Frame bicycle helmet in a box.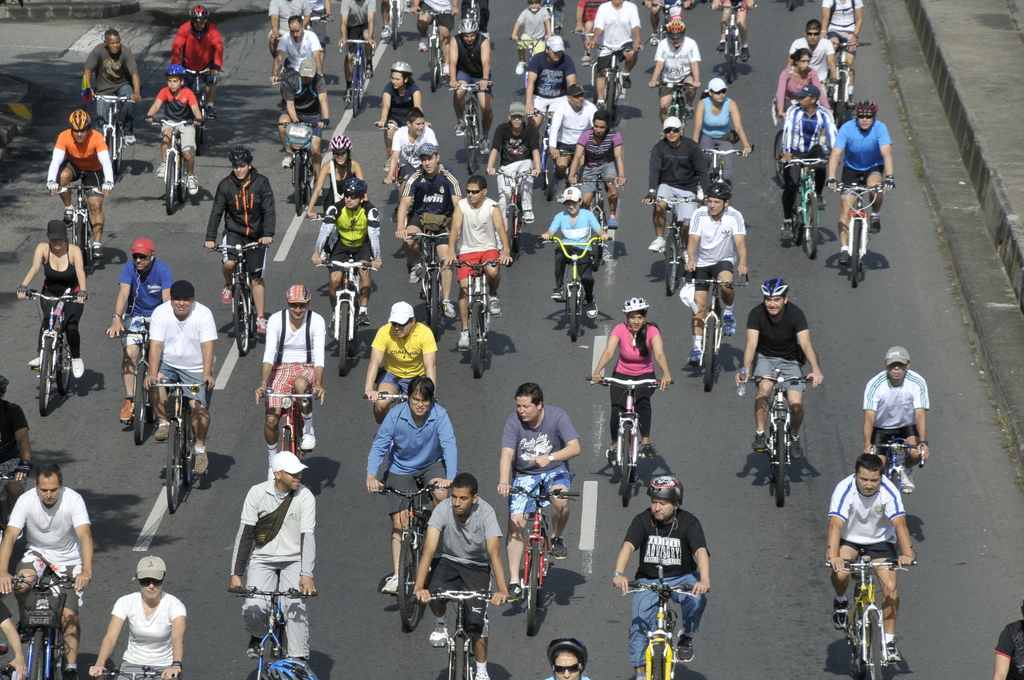
bbox=(625, 295, 647, 312).
